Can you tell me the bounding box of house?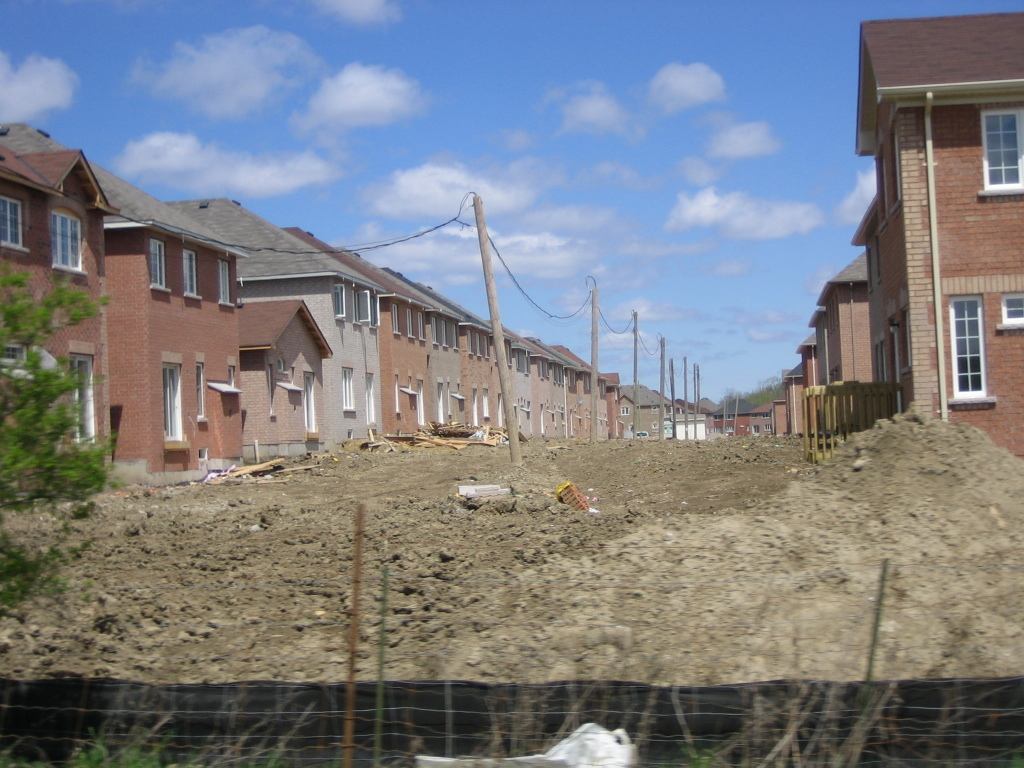
<box>849,10,1023,457</box>.
